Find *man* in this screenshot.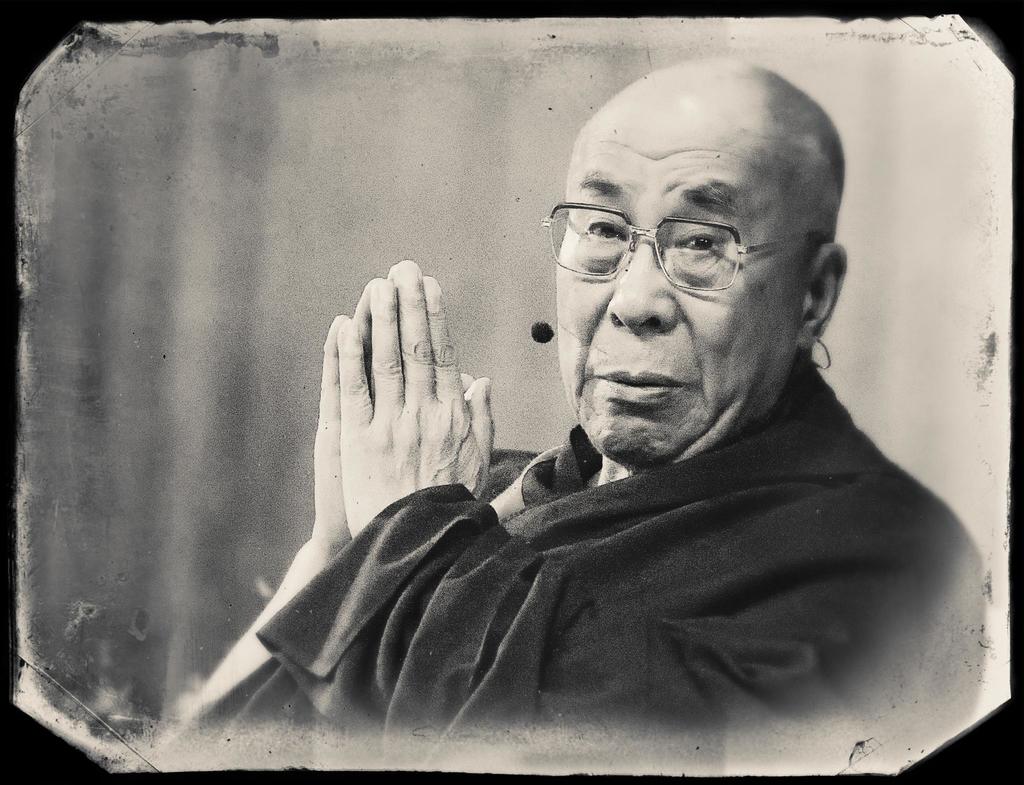
The bounding box for *man* is 203 69 986 738.
